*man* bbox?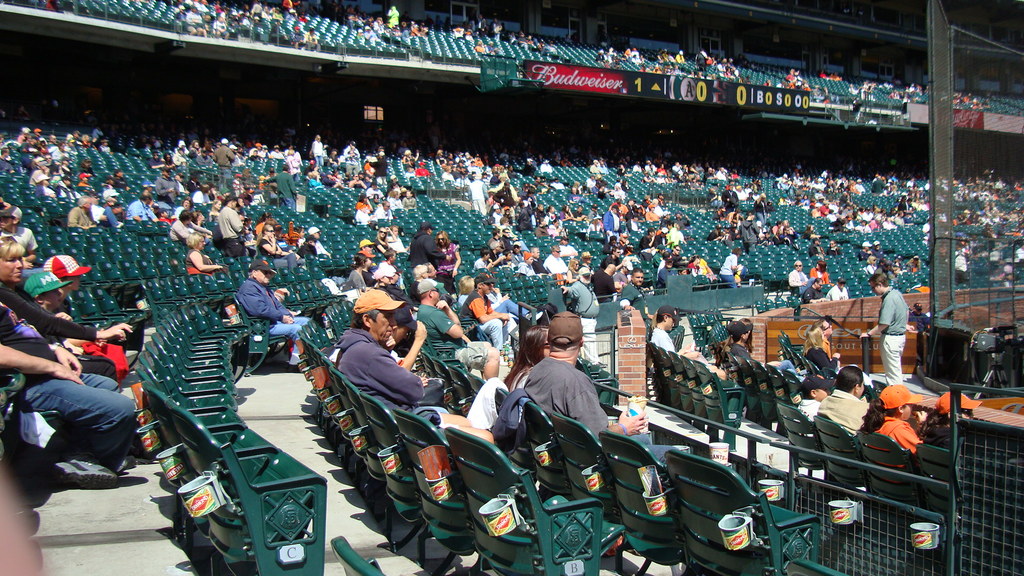
457,276,529,346
